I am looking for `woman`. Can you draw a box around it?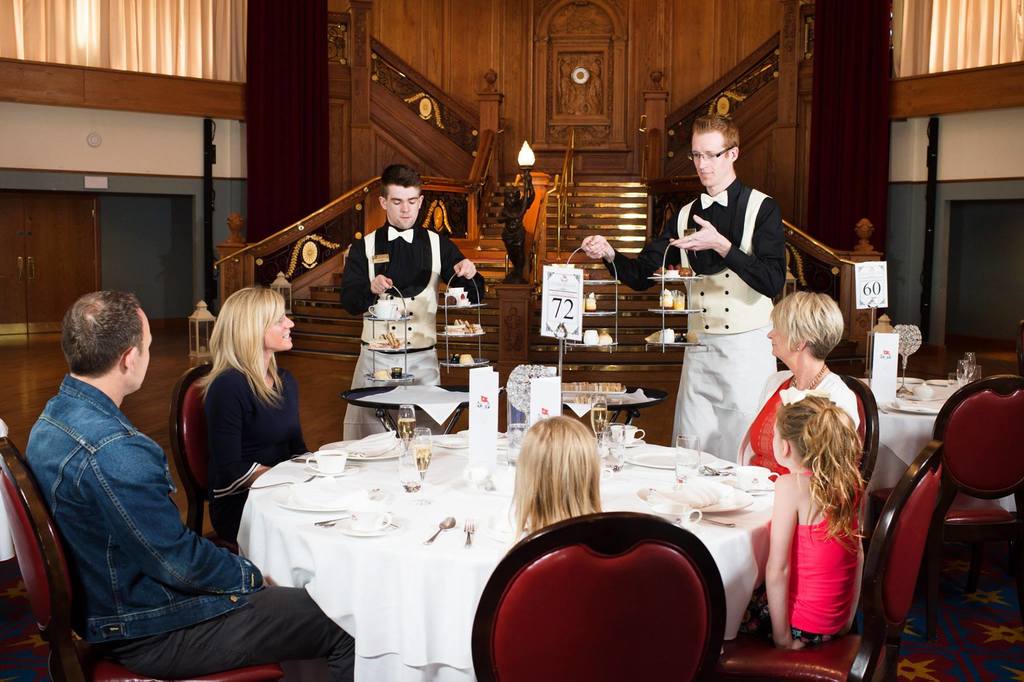
Sure, the bounding box is [x1=739, y1=292, x2=861, y2=480].
